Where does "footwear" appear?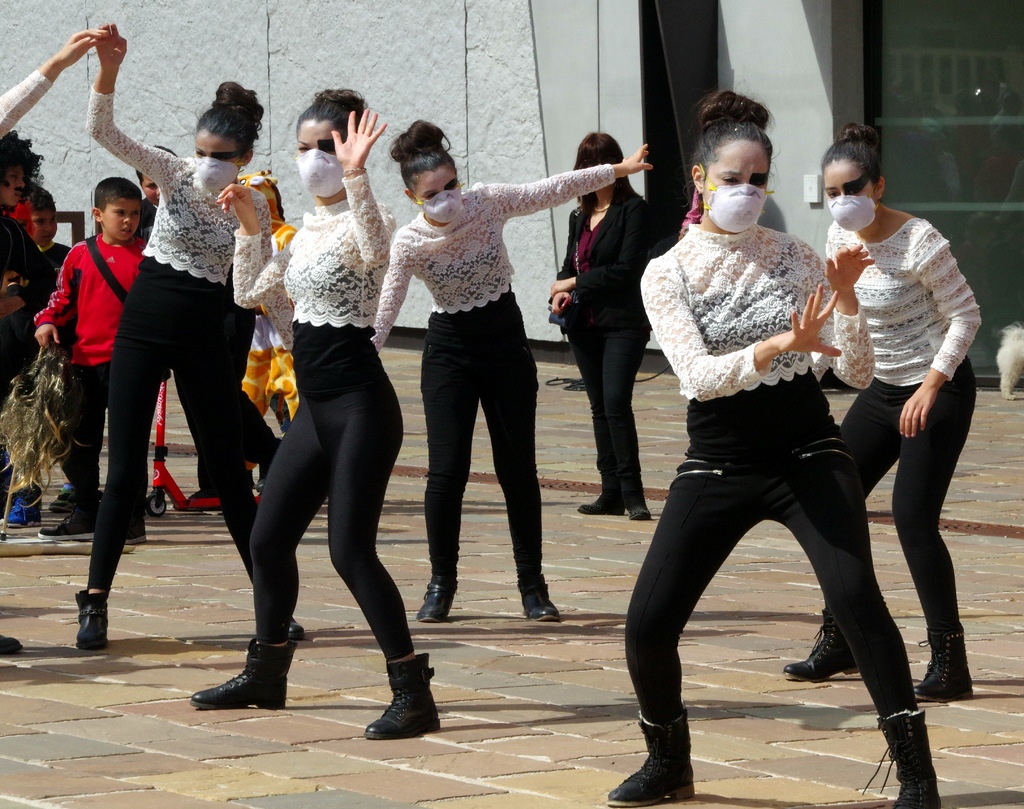
Appears at [left=417, top=568, right=459, bottom=622].
